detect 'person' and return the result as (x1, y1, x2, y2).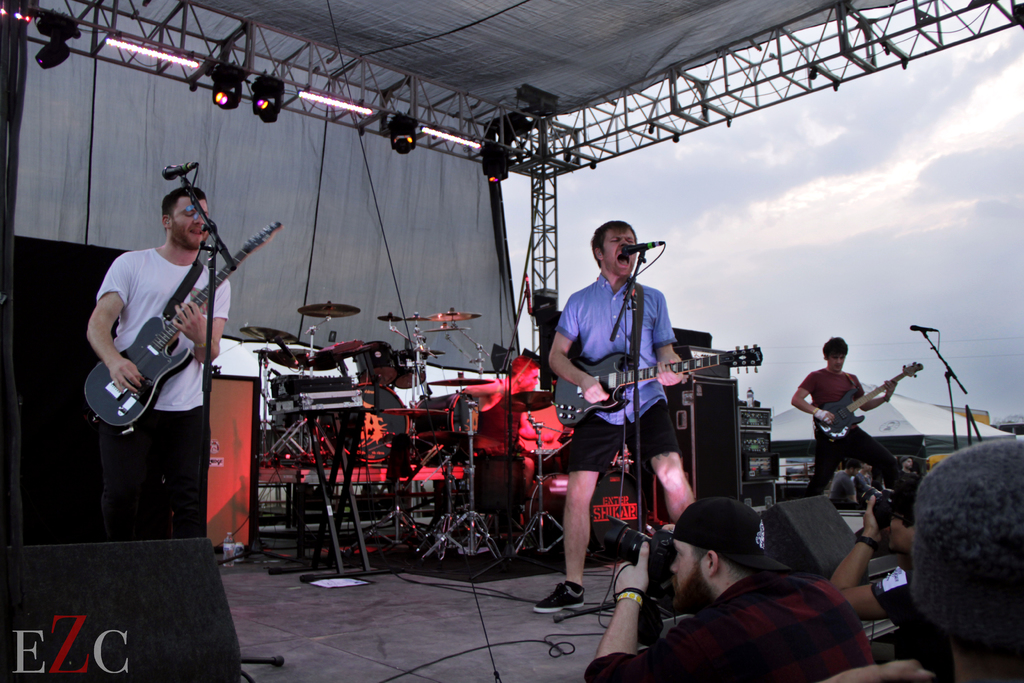
(83, 183, 232, 536).
